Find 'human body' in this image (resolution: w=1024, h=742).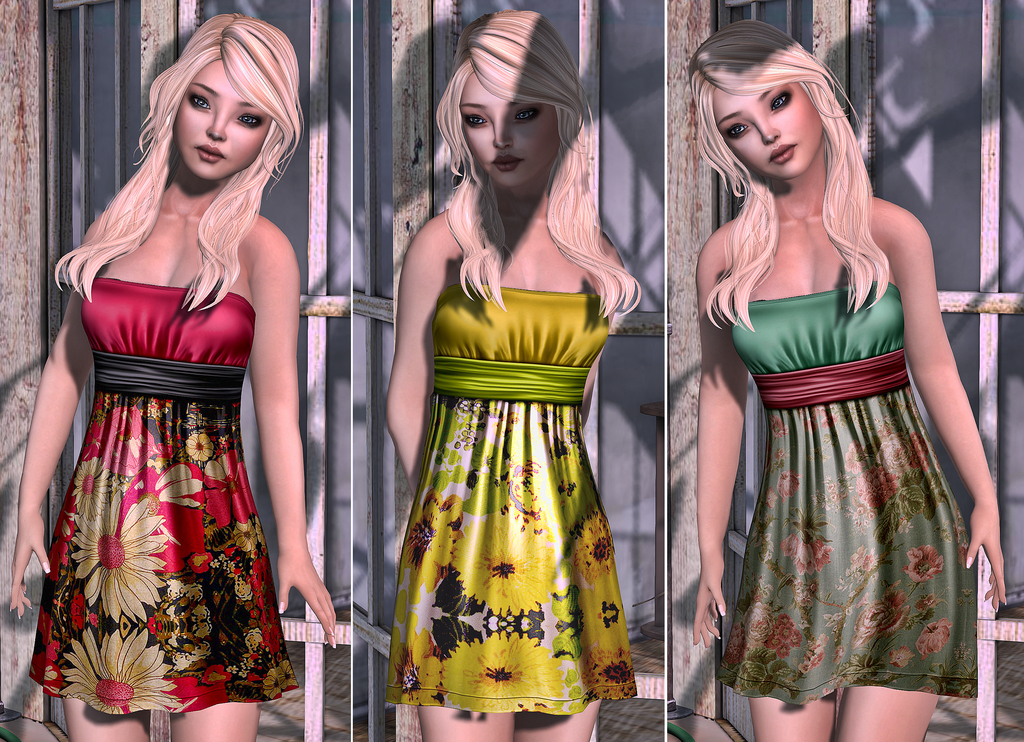
region(648, 14, 960, 741).
